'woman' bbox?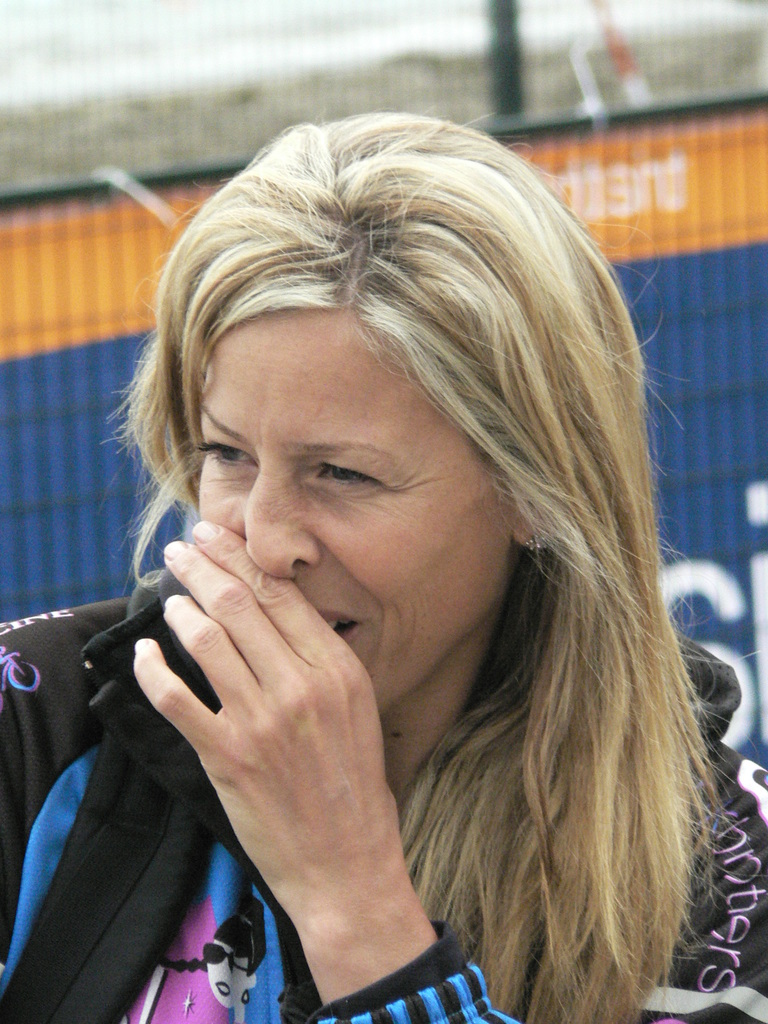
x1=24 y1=96 x2=751 y2=1023
